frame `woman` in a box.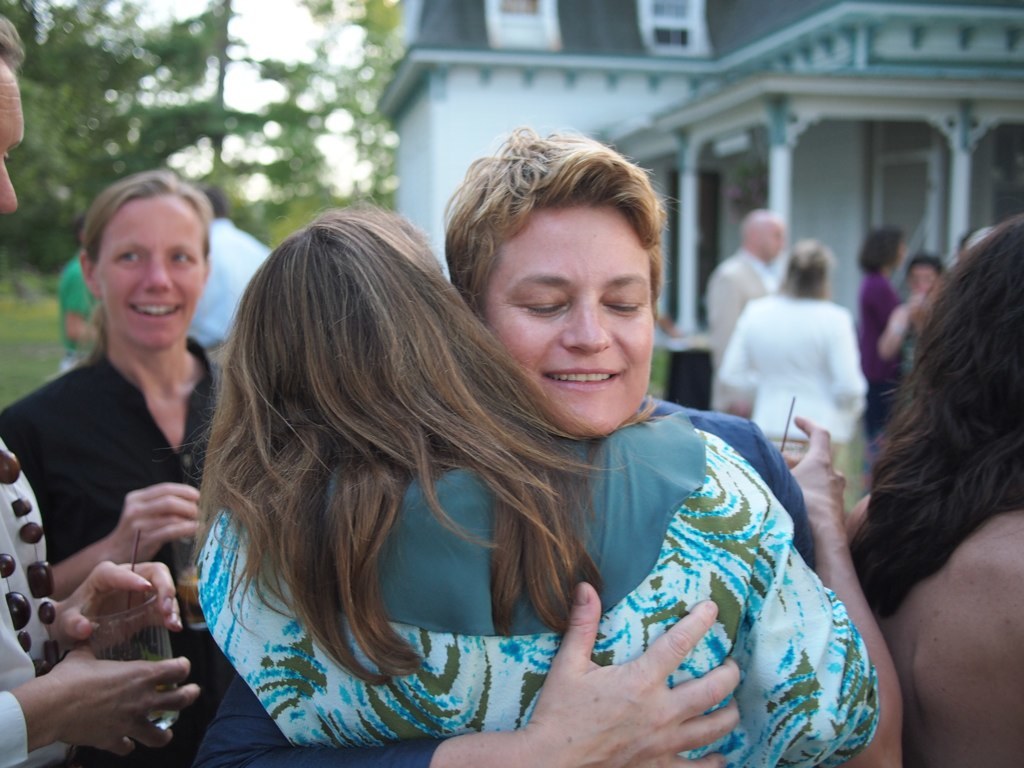
{"left": 857, "top": 229, "right": 903, "bottom": 442}.
